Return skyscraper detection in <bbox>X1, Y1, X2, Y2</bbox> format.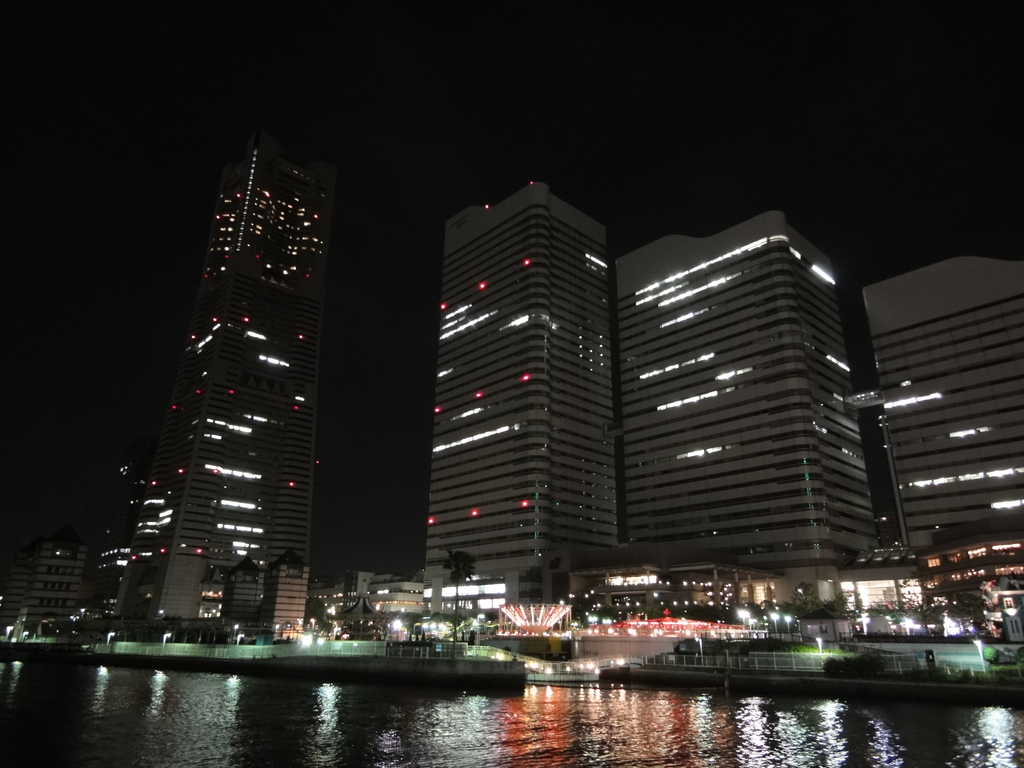
<bbox>422, 183, 622, 617</bbox>.
